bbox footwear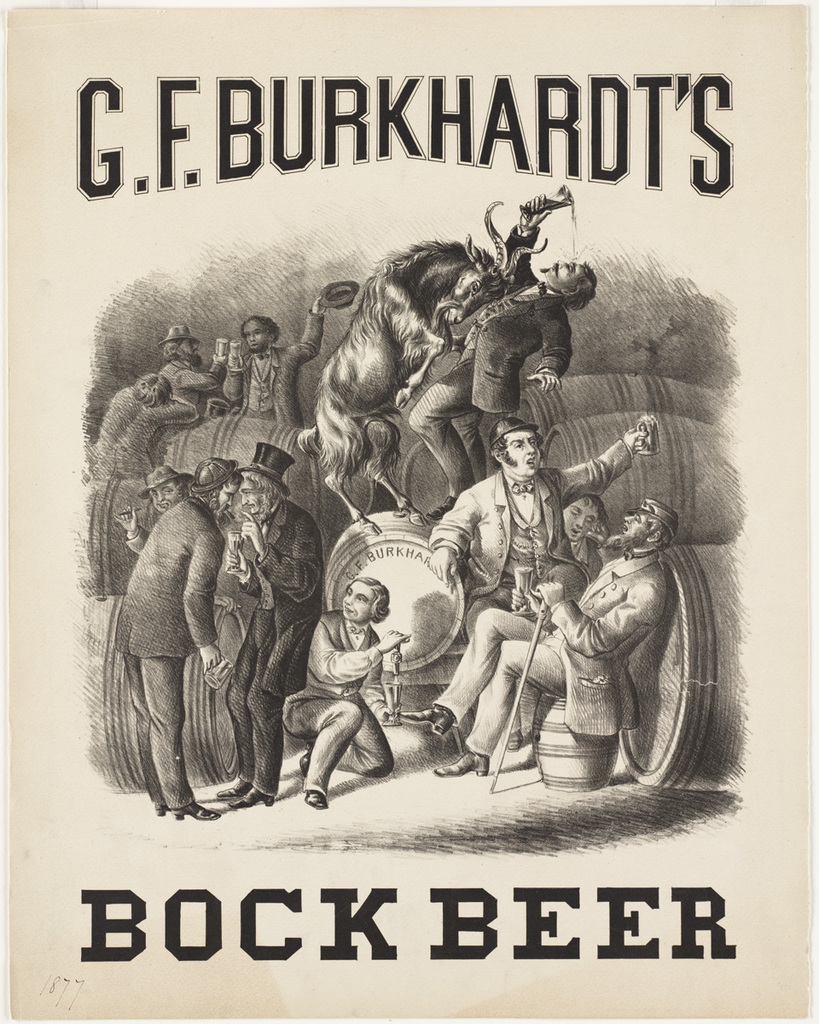
297,737,318,774
